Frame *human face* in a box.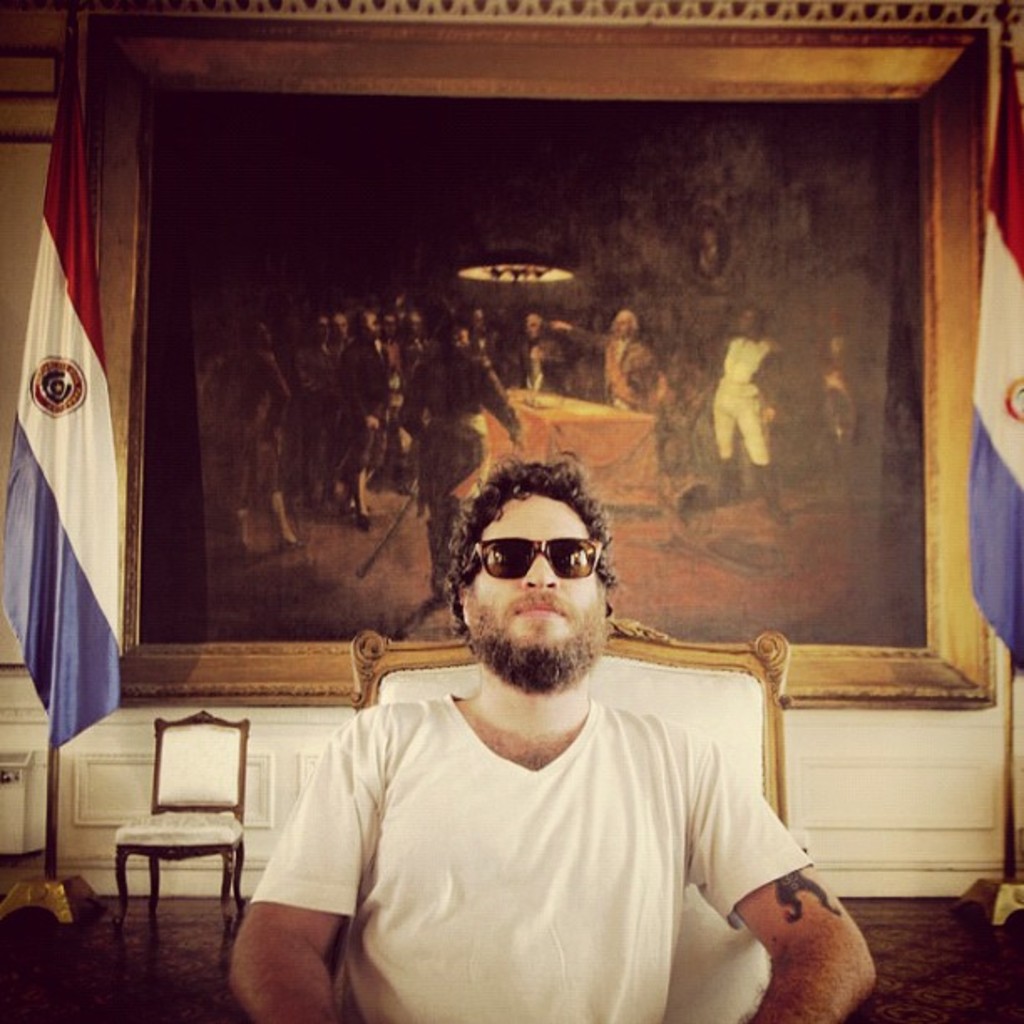
467, 499, 602, 674.
